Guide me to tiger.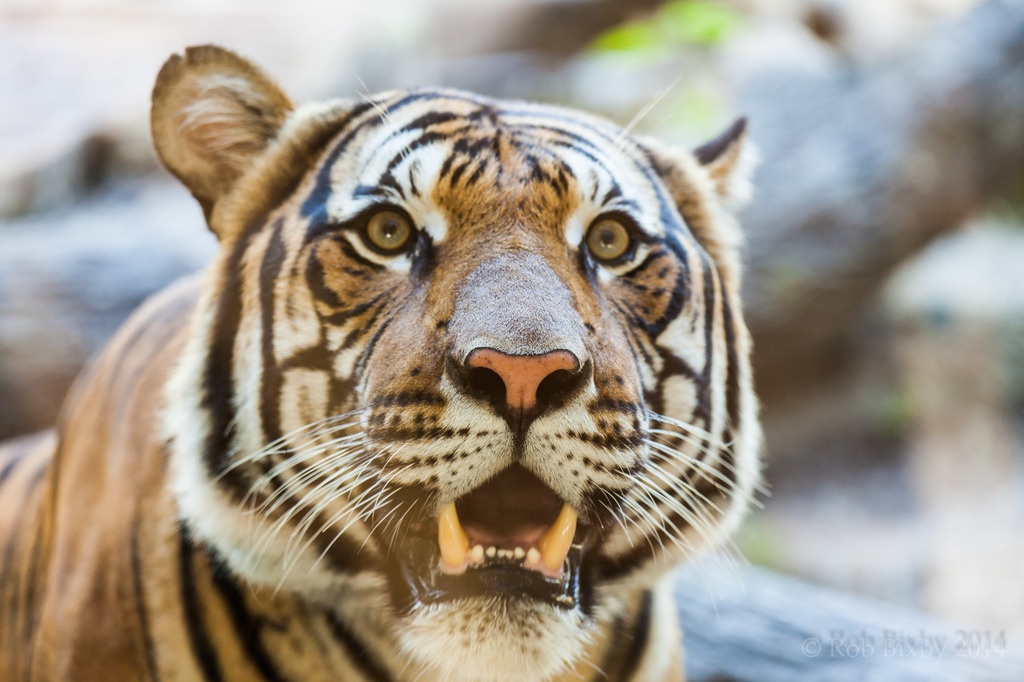
Guidance: bbox(0, 45, 770, 681).
